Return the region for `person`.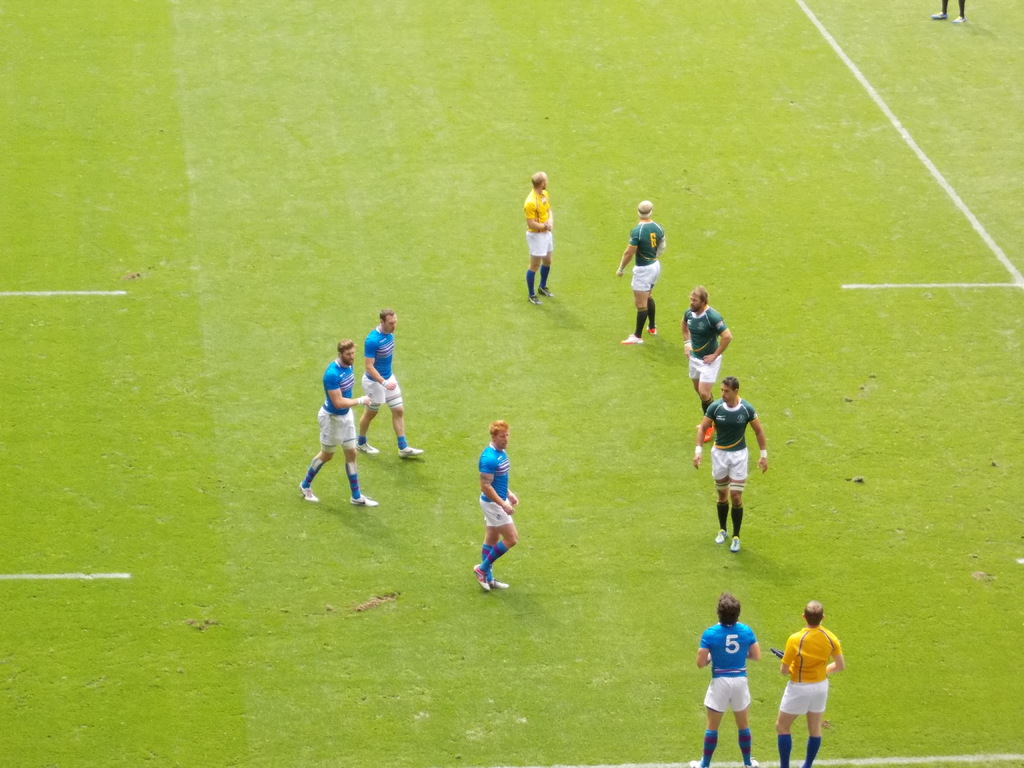
{"left": 524, "top": 166, "right": 556, "bottom": 307}.
